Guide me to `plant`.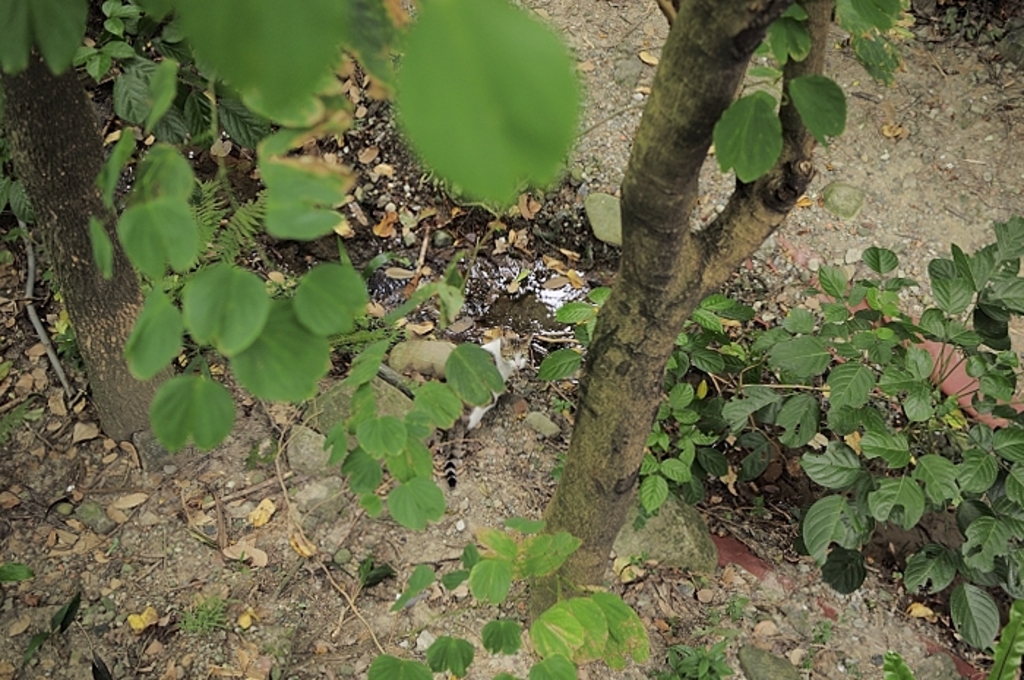
Guidance: bbox=(505, 0, 923, 636).
